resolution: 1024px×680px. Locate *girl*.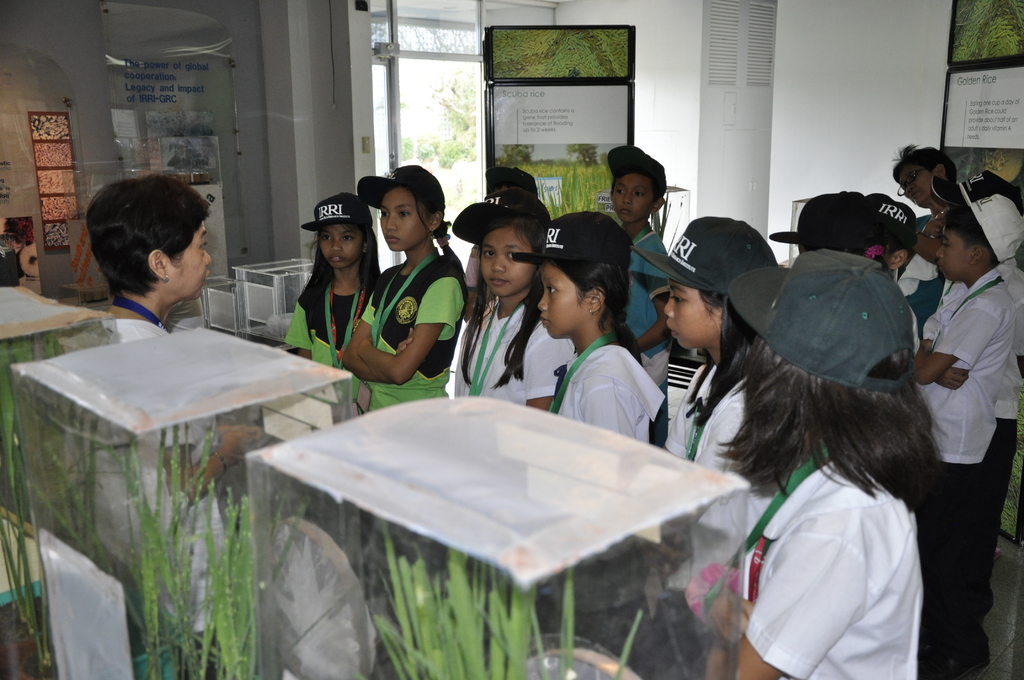
346:162:469:416.
